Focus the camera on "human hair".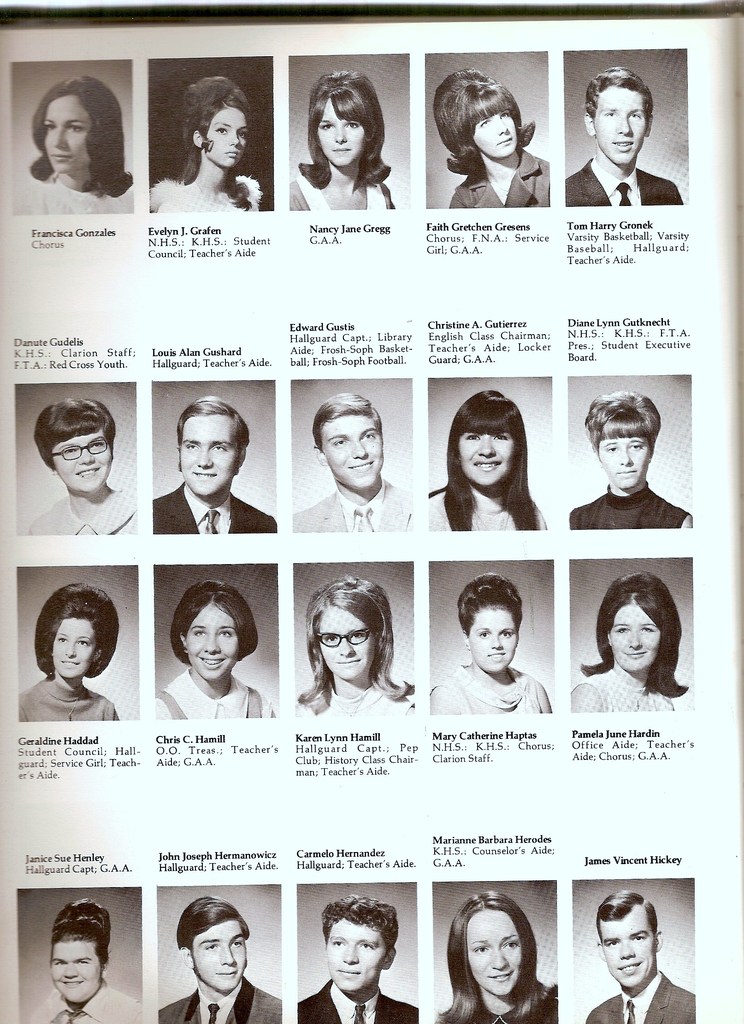
Focus region: [168, 578, 257, 665].
